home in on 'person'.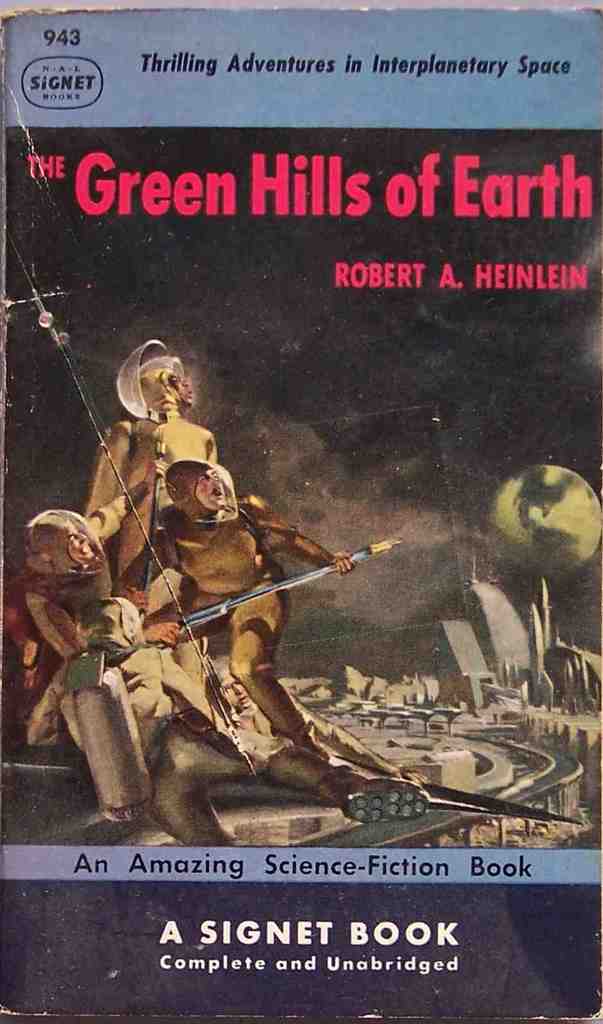
Homed in at detection(76, 337, 214, 622).
